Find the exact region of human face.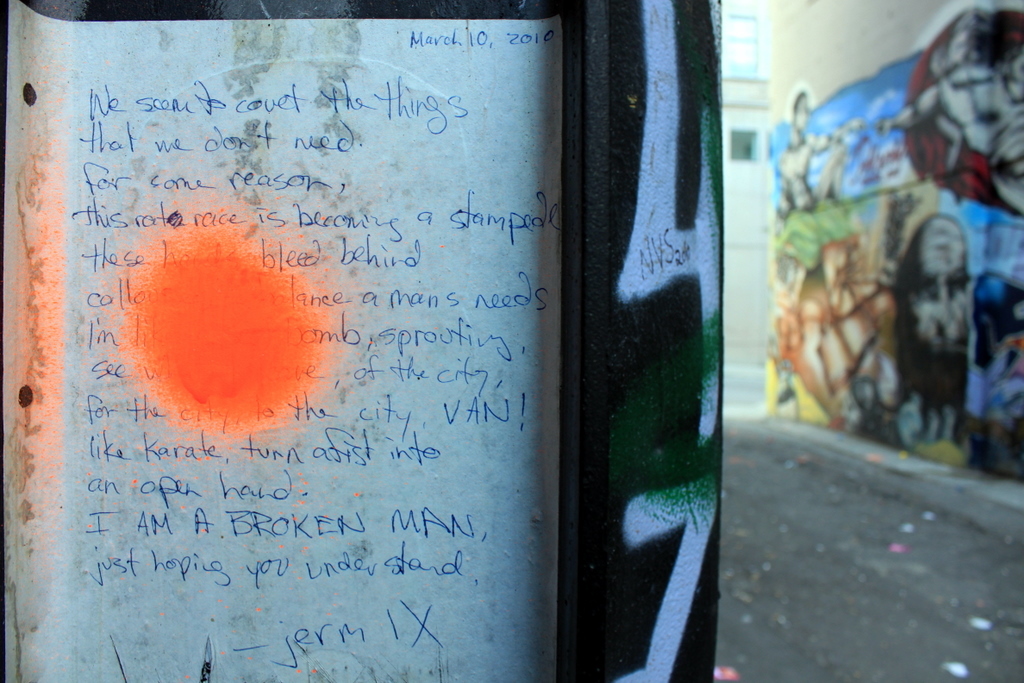
Exact region: {"left": 796, "top": 96, "right": 812, "bottom": 128}.
